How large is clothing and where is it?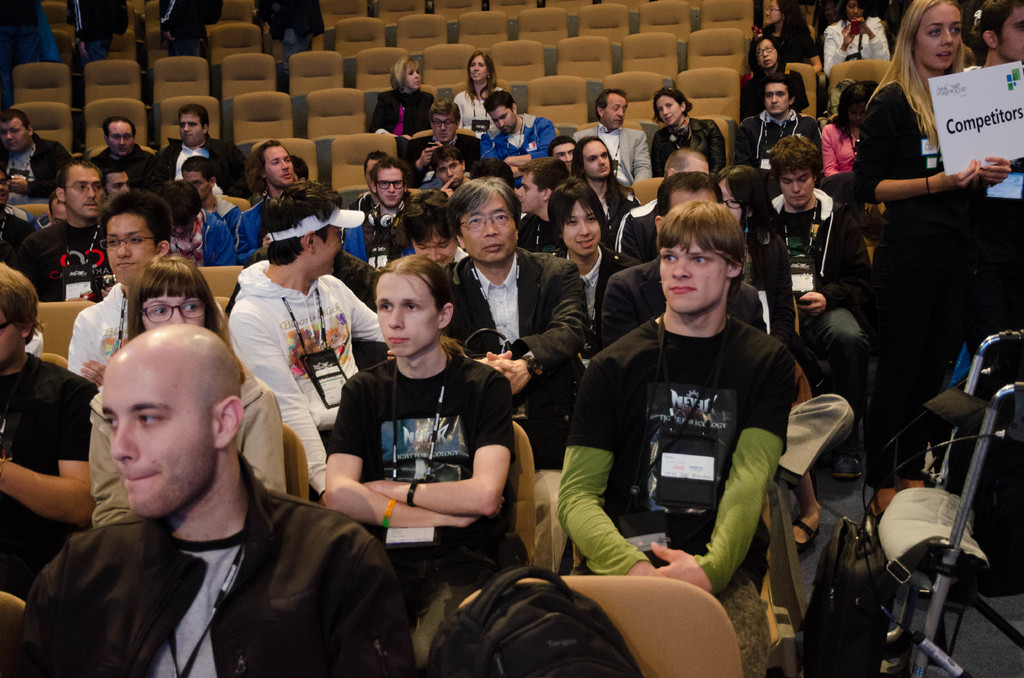
Bounding box: (152,133,252,206).
